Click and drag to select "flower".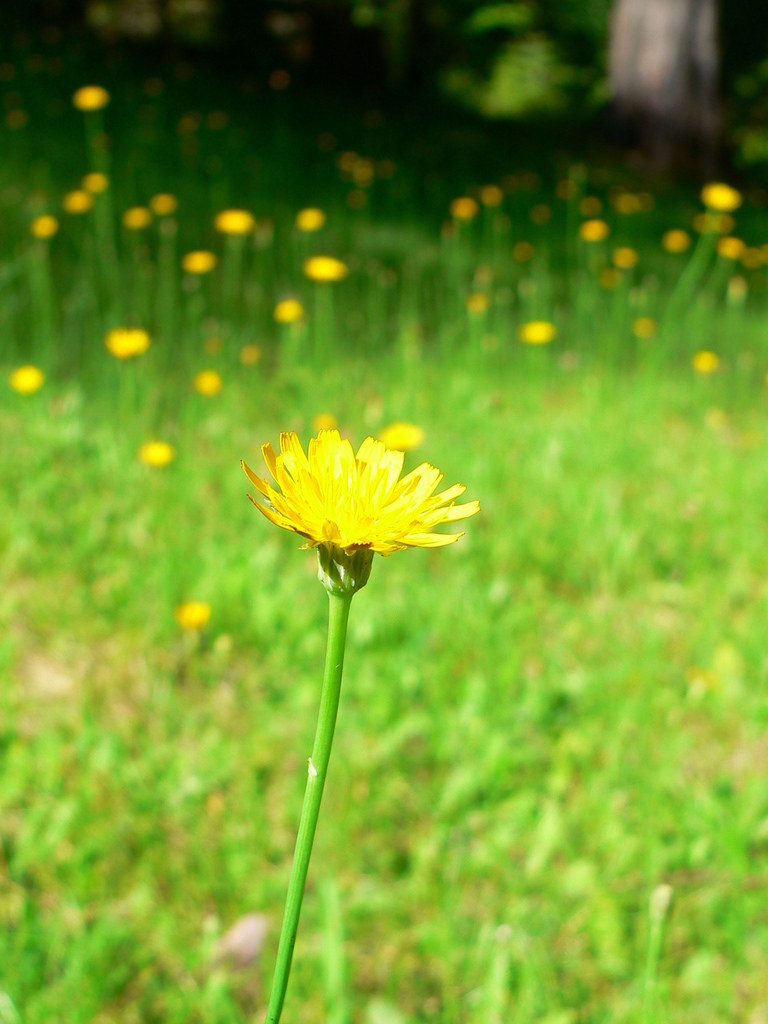
Selection: Rect(196, 371, 232, 395).
